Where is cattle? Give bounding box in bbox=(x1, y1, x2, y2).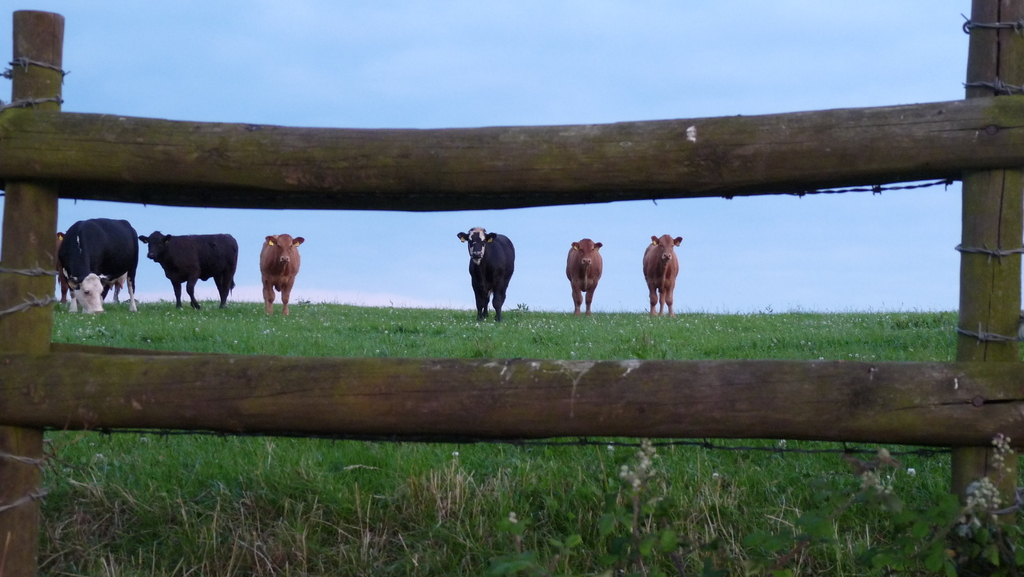
bbox=(643, 231, 684, 313).
